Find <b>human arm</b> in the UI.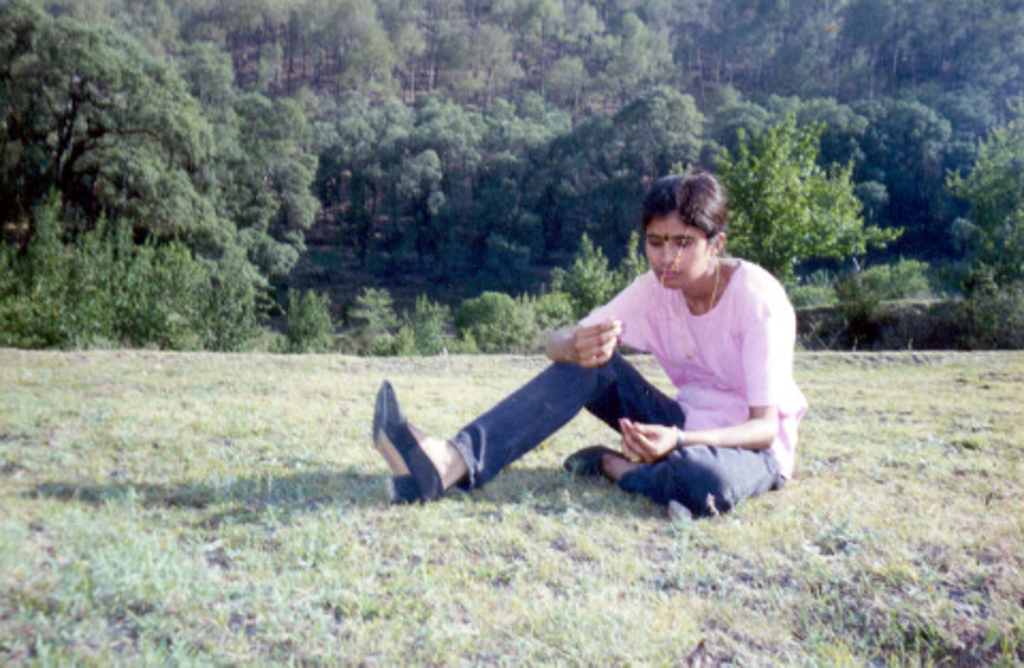
UI element at select_region(542, 318, 625, 369).
